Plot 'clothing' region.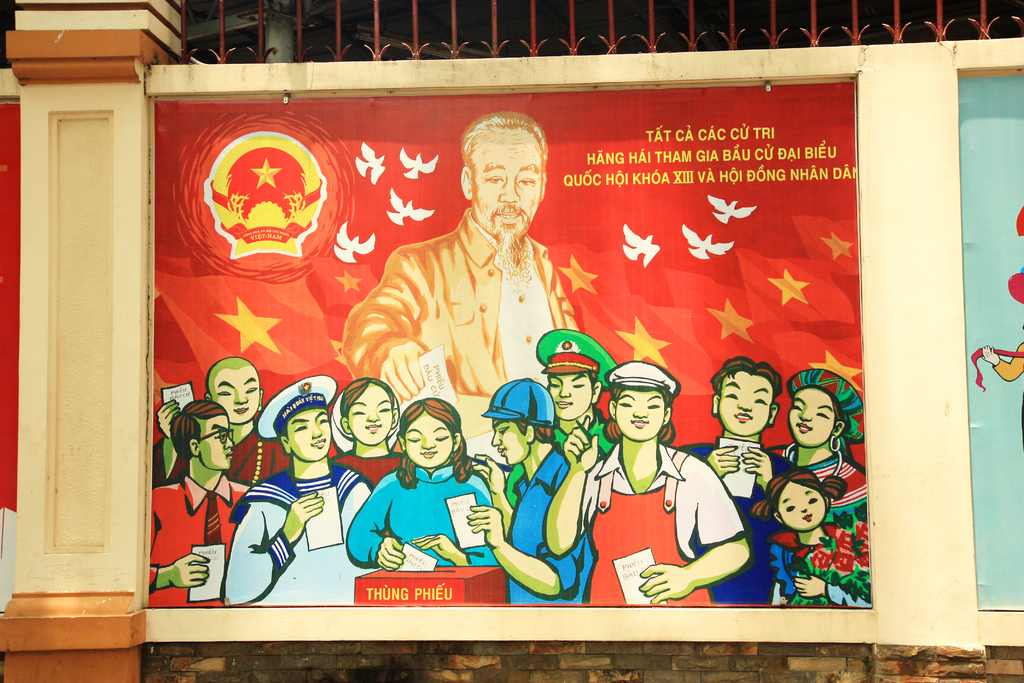
Plotted at box=[220, 460, 378, 604].
